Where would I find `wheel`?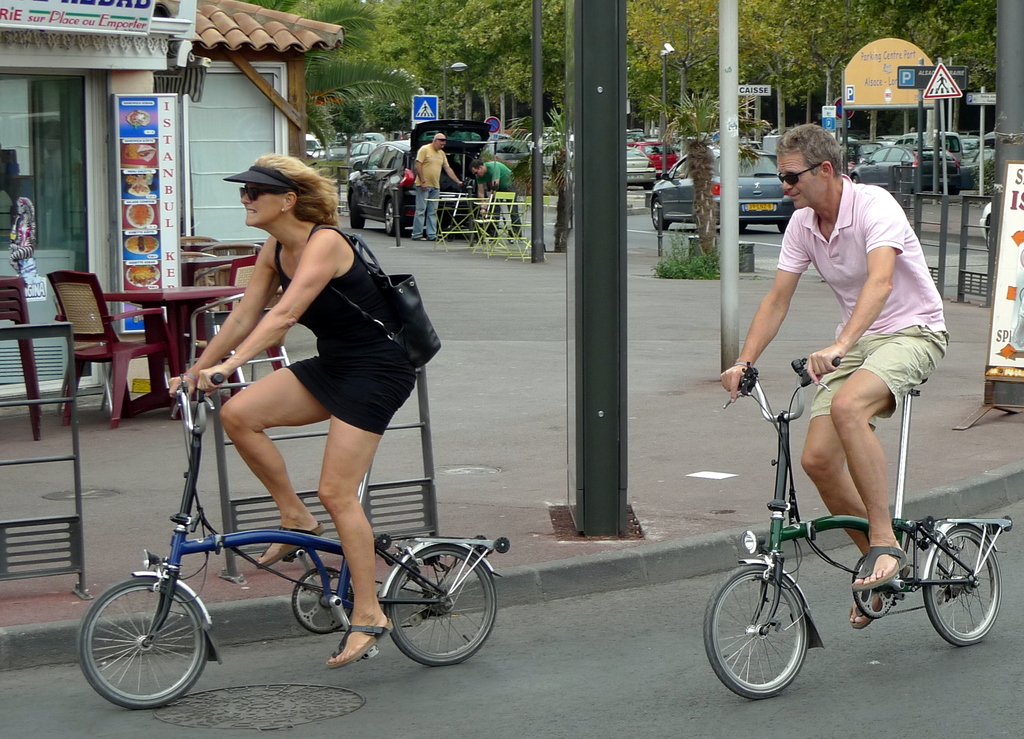
At box=[703, 565, 806, 701].
